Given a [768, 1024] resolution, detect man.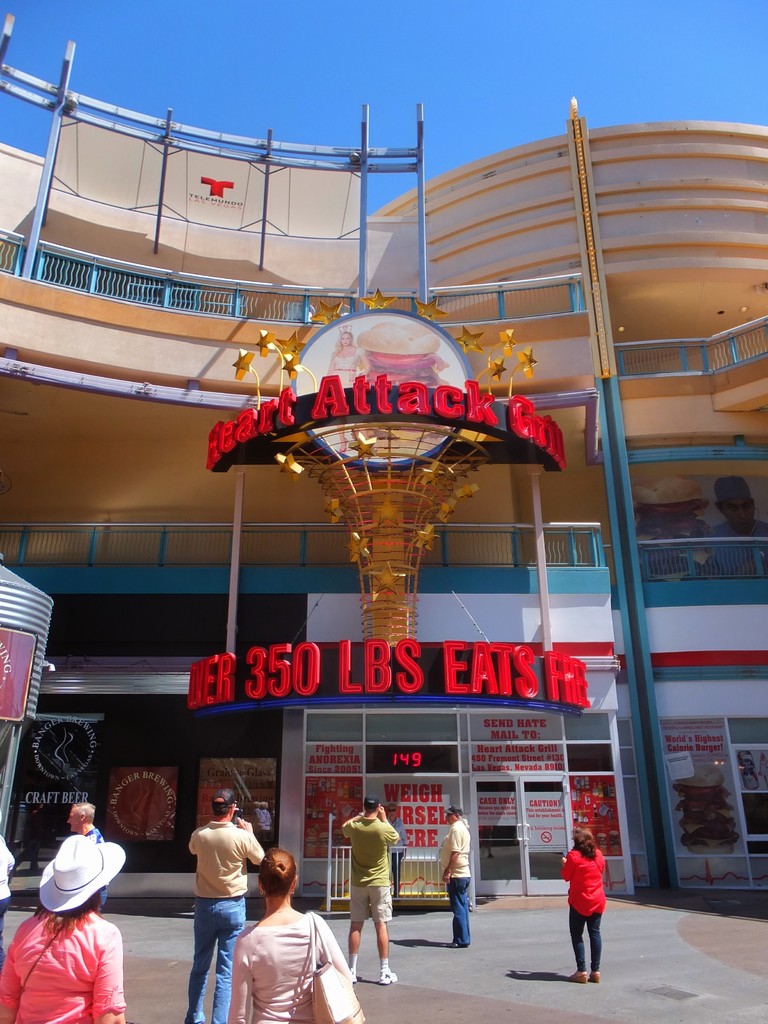
x1=435, y1=803, x2=470, y2=948.
